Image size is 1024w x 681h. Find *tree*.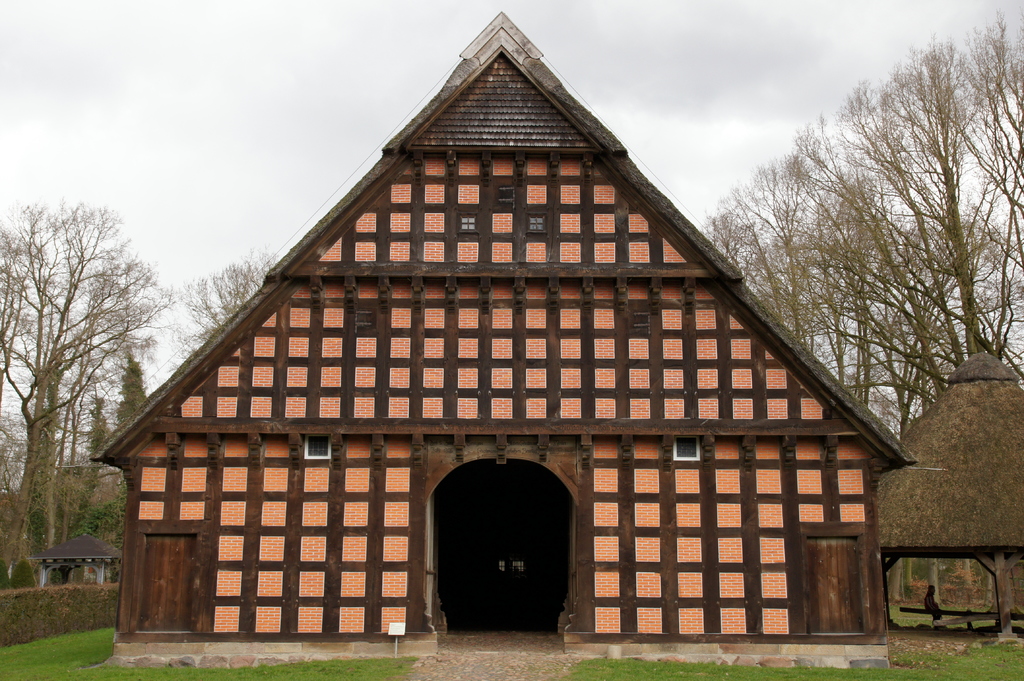
select_region(796, 4, 1023, 365).
